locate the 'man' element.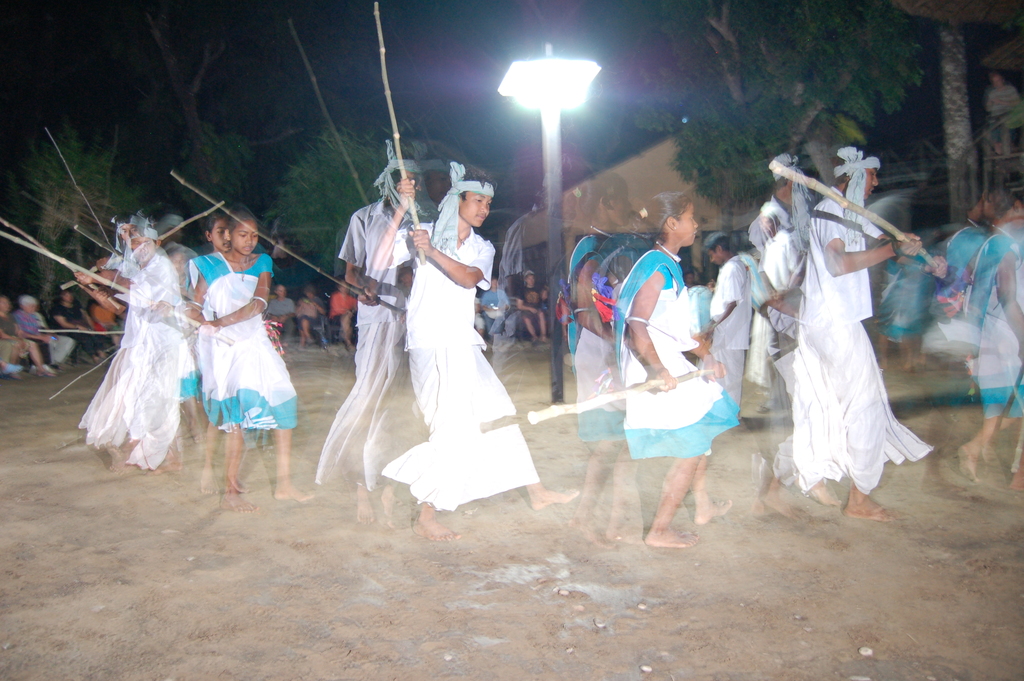
Element bbox: box(374, 156, 578, 543).
